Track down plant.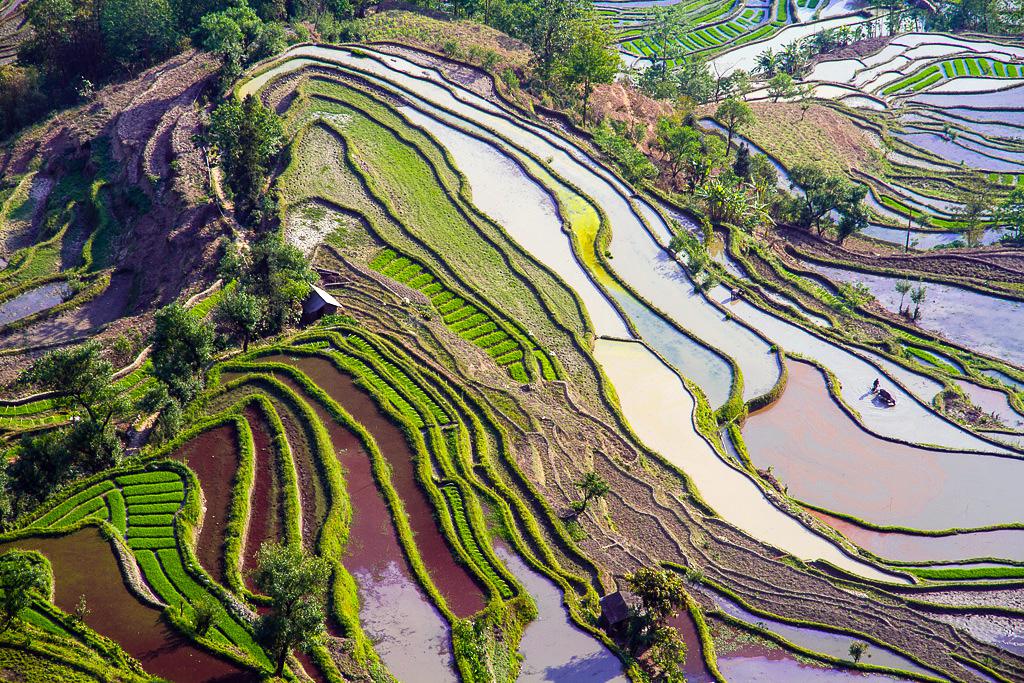
Tracked to [x1=930, y1=240, x2=964, y2=249].
